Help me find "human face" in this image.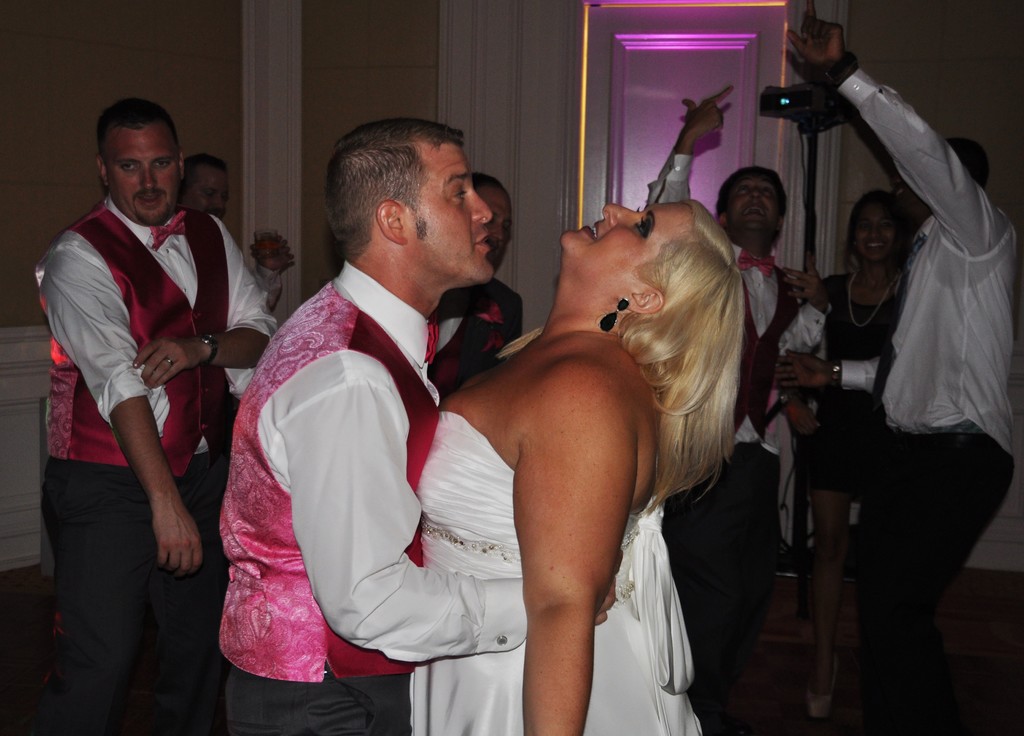
Found it: select_region(188, 167, 230, 220).
